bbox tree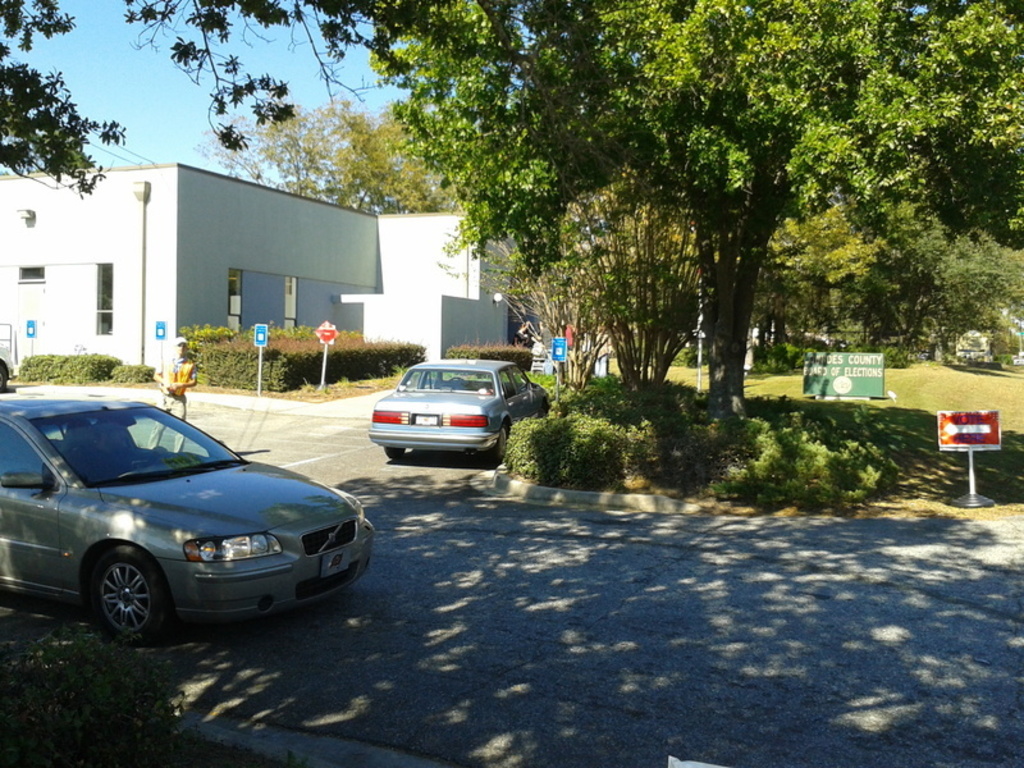
x1=193 y1=92 x2=460 y2=221
